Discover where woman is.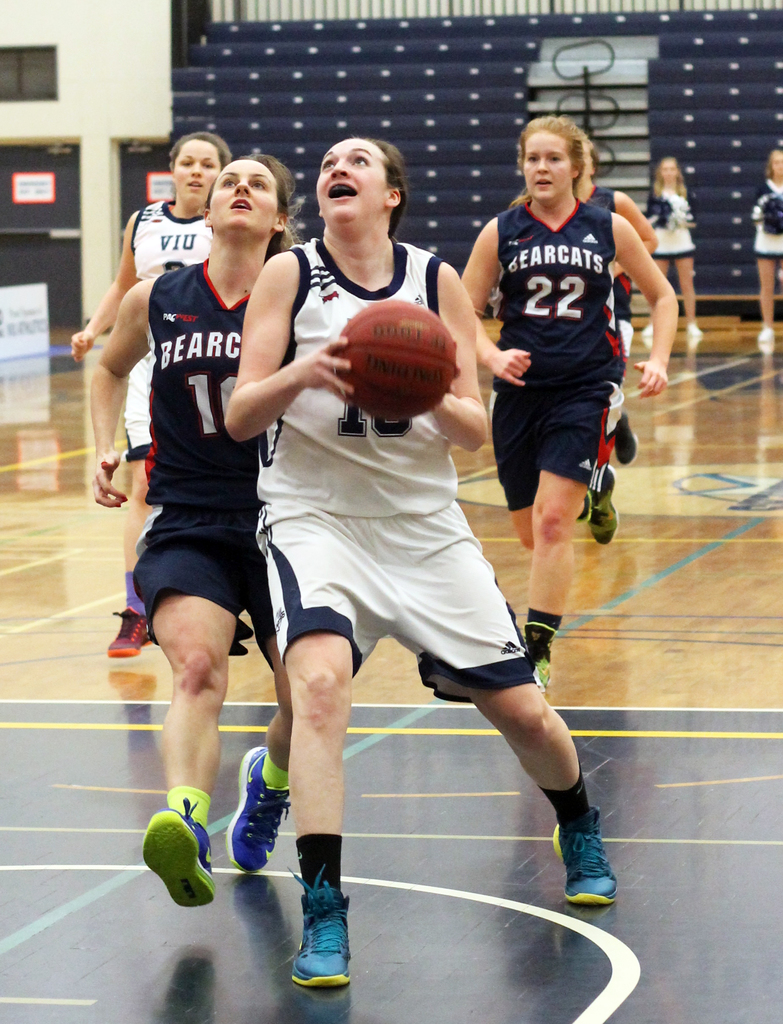
Discovered at bbox=(72, 154, 293, 910).
